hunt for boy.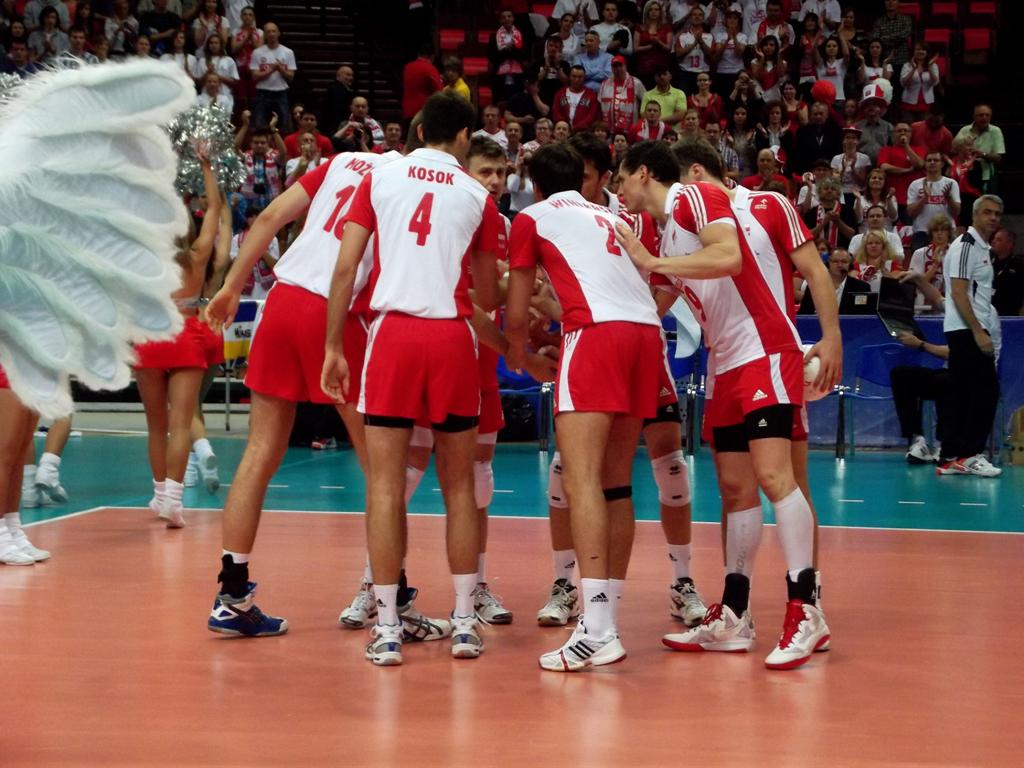
Hunted down at detection(335, 136, 513, 626).
